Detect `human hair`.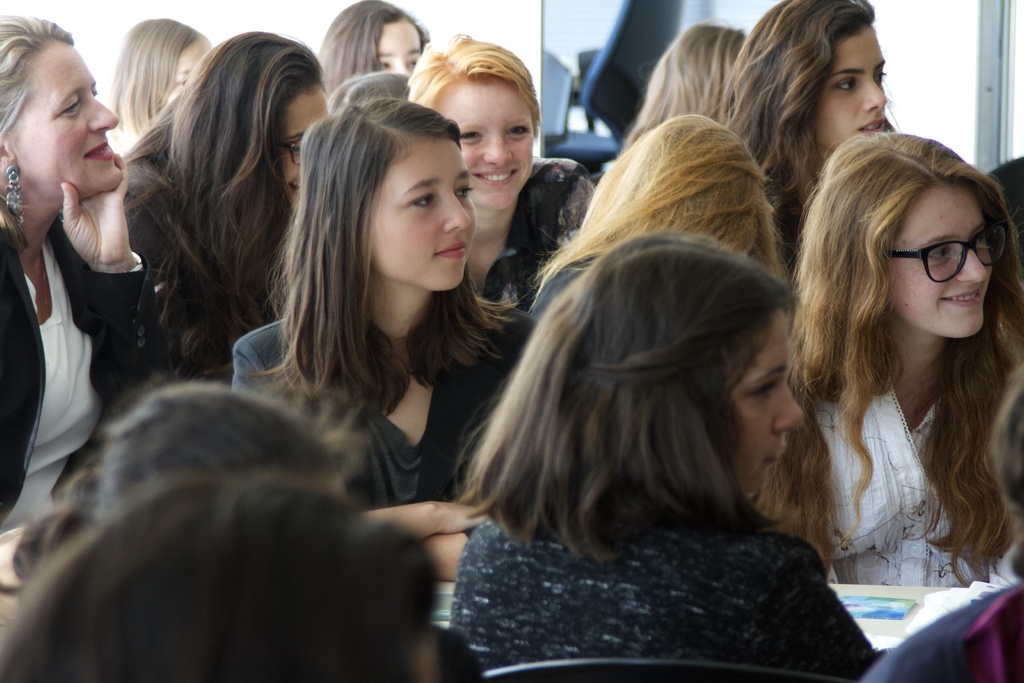
Detected at locate(530, 108, 825, 579).
